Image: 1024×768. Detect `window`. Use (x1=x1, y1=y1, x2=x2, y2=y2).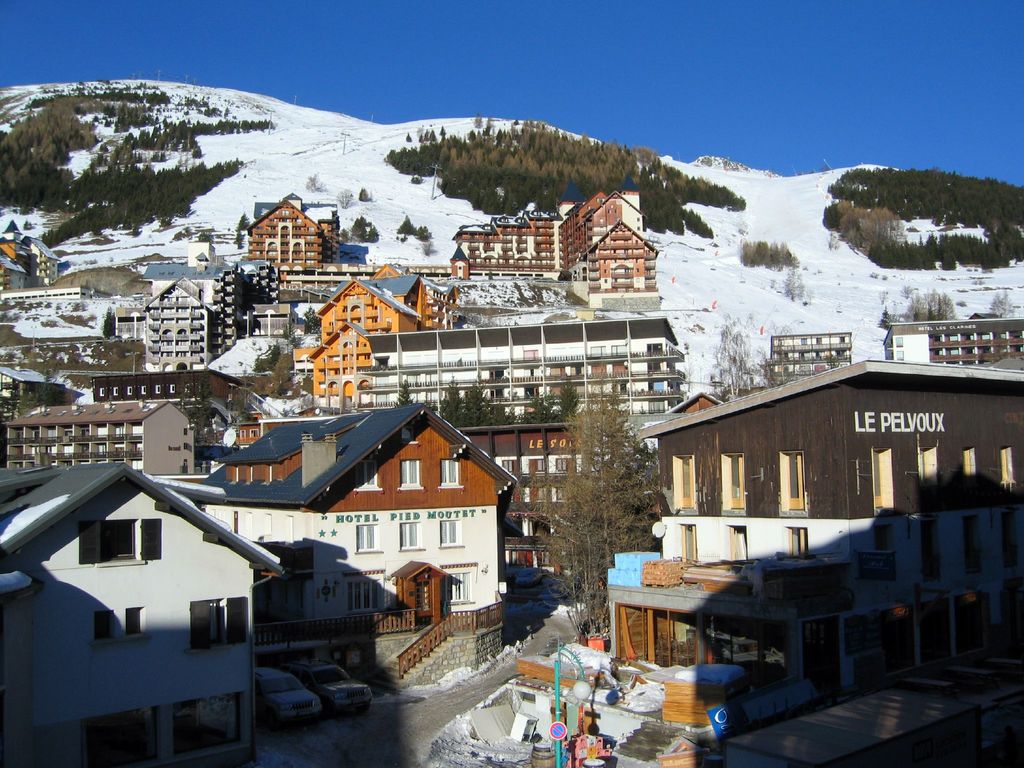
(x1=397, y1=460, x2=424, y2=490).
